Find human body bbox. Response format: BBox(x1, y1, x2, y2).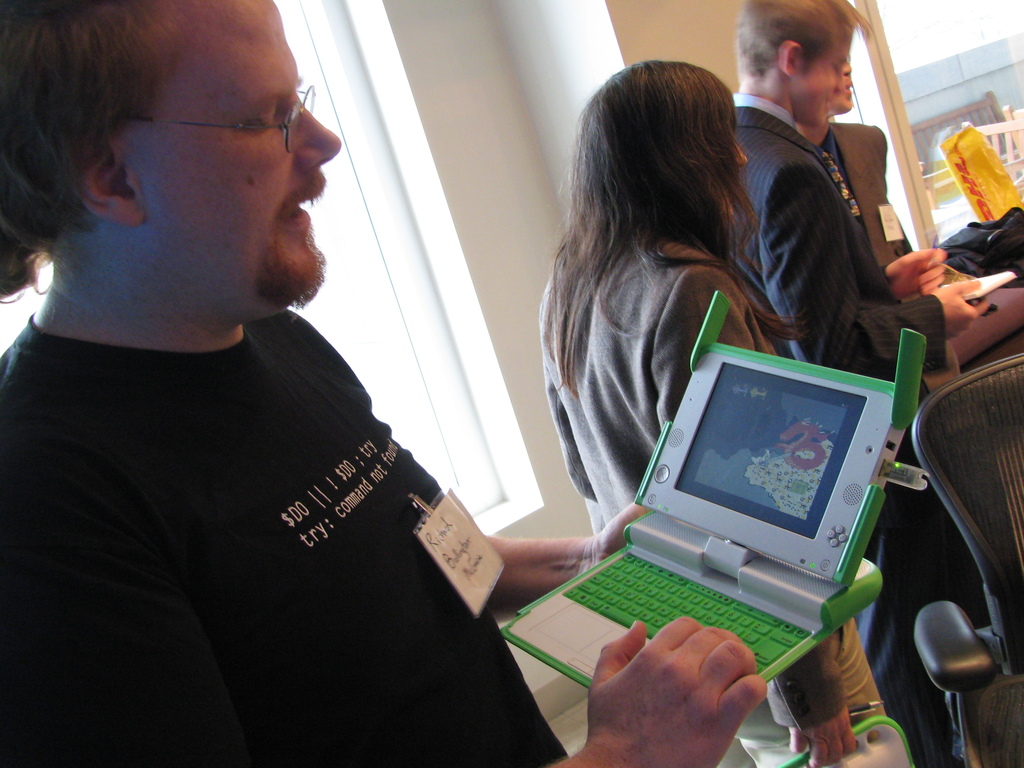
BBox(730, 0, 998, 767).
